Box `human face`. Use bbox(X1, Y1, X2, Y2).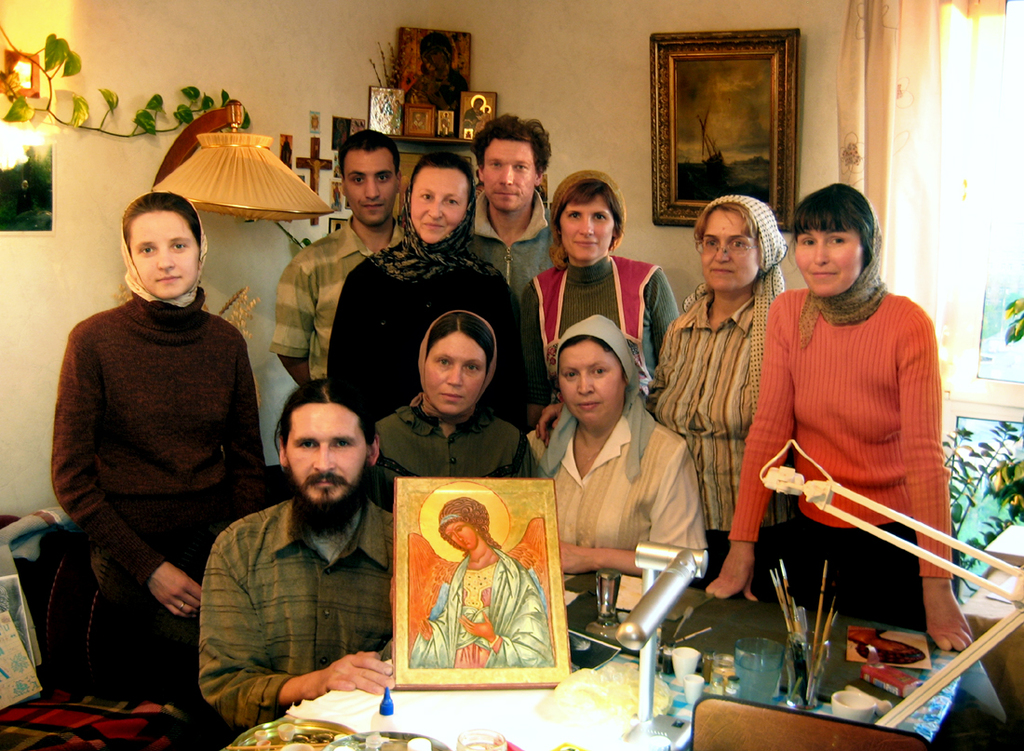
bbox(701, 208, 761, 293).
